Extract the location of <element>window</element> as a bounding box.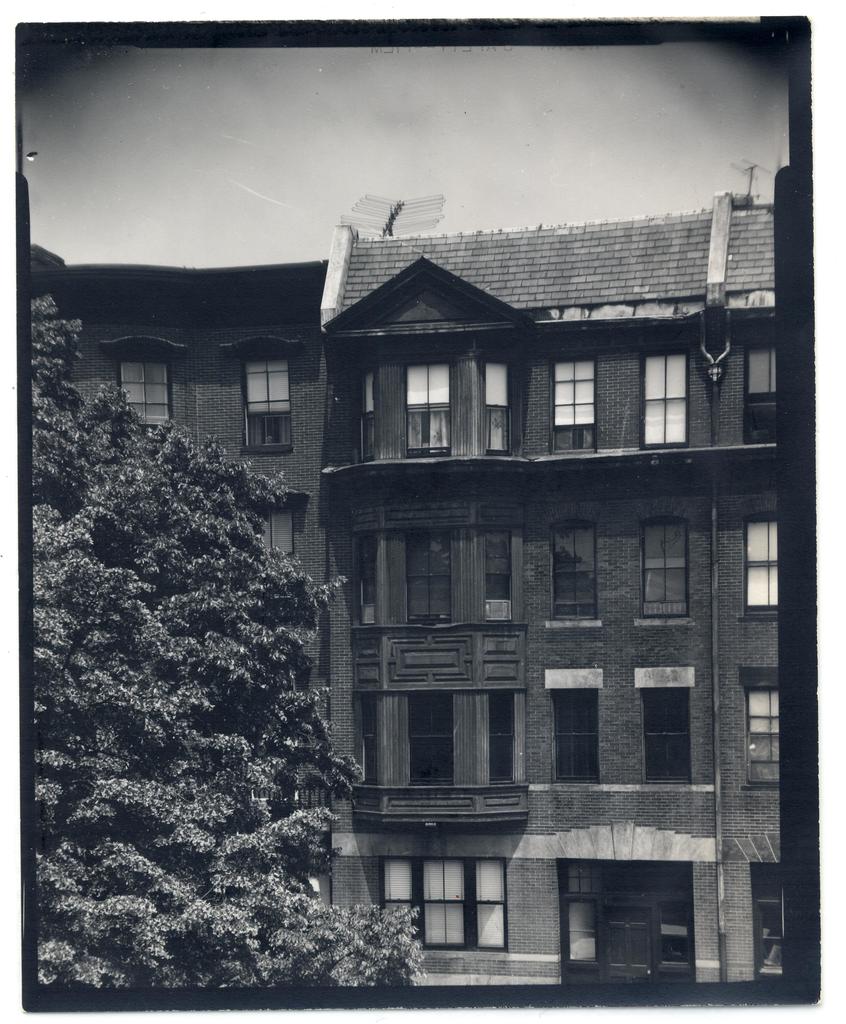
locate(237, 349, 291, 449).
